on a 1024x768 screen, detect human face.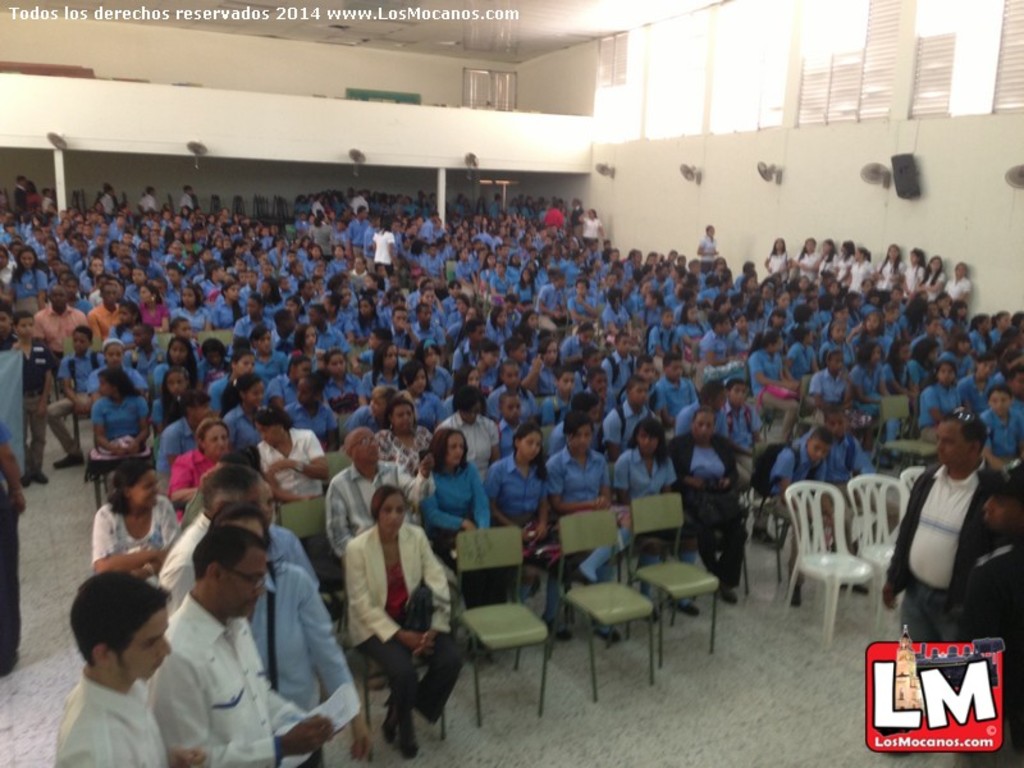
<box>694,411,713,436</box>.
